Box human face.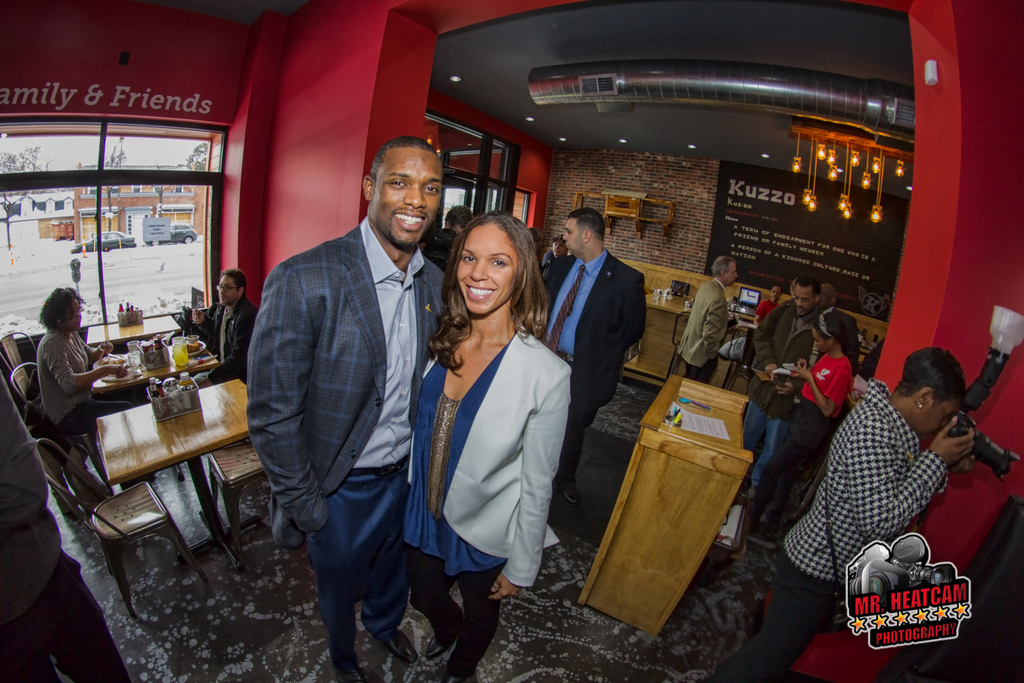
794,284,815,309.
